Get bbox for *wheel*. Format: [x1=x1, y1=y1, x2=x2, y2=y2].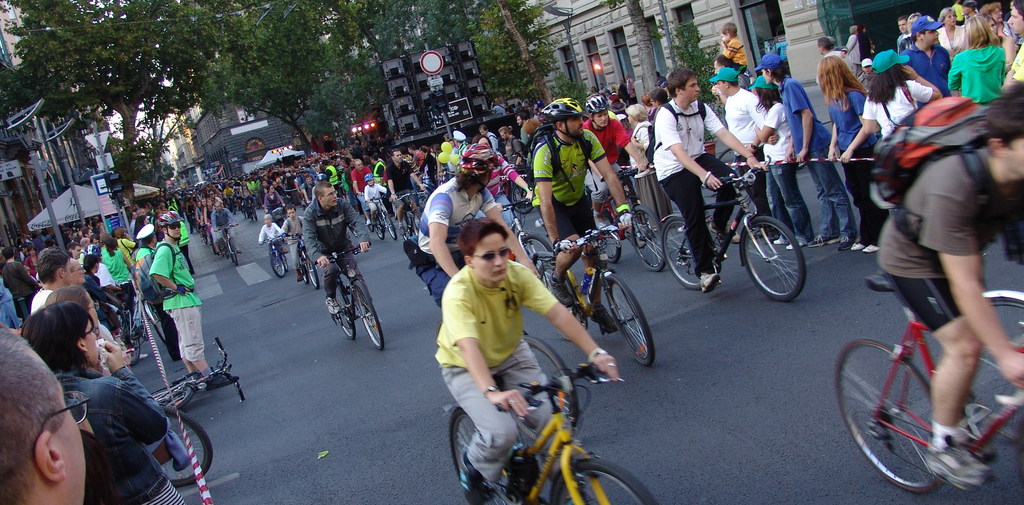
[x1=281, y1=256, x2=294, y2=273].
